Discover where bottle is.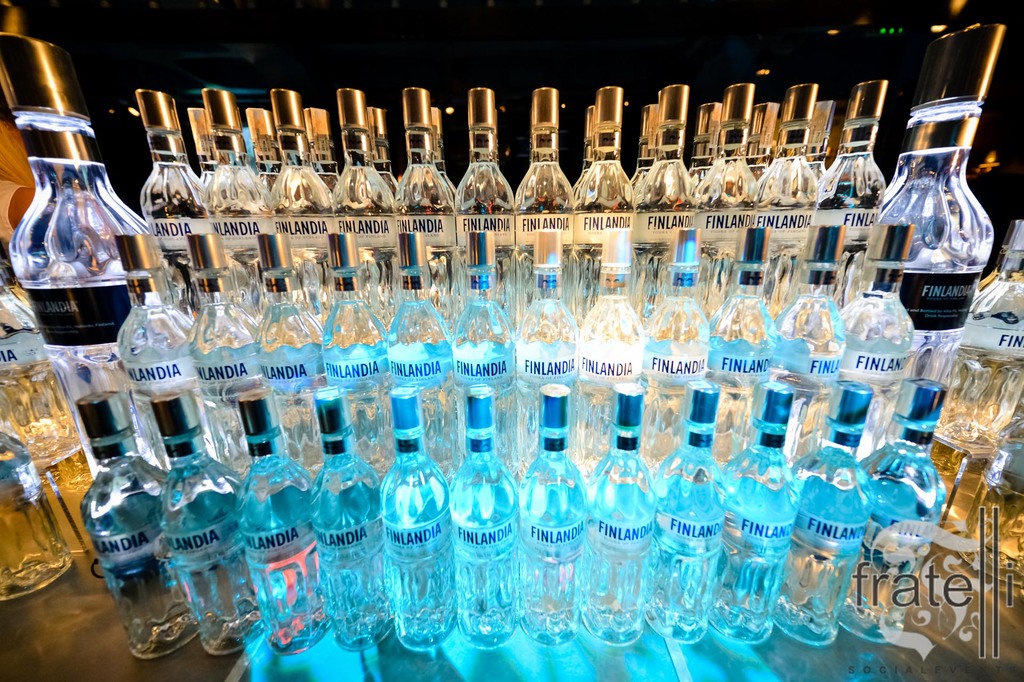
Discovered at x1=682, y1=103, x2=728, y2=192.
